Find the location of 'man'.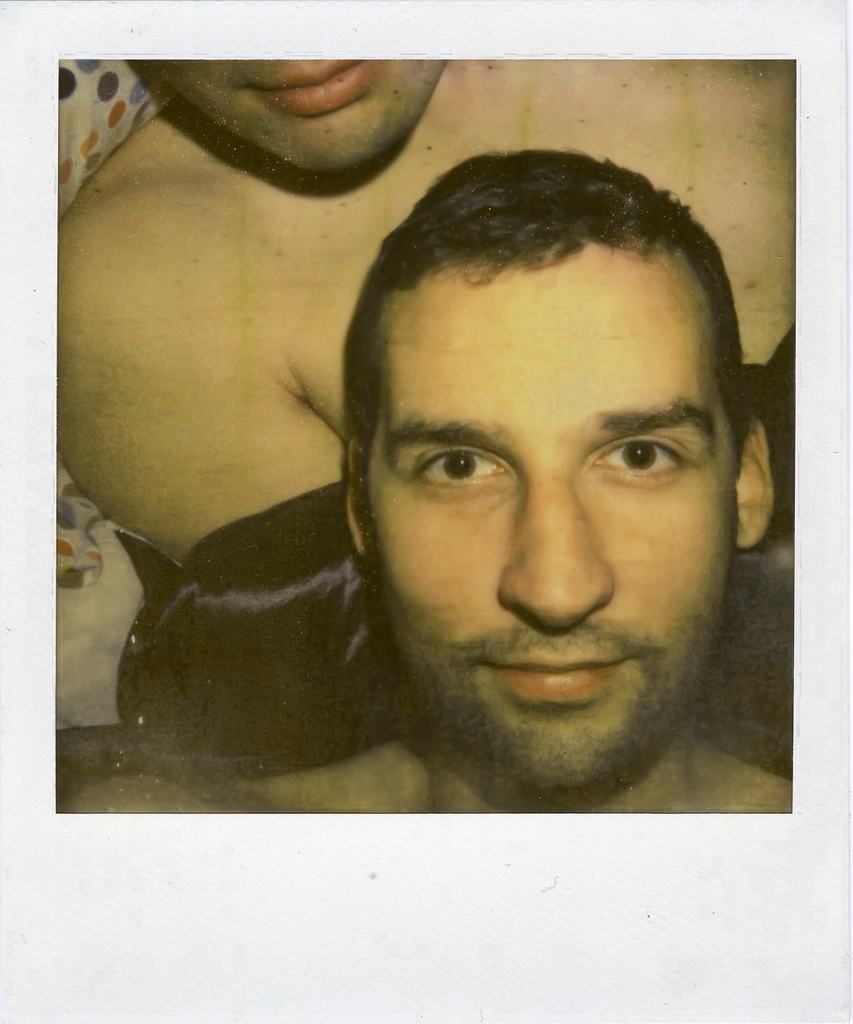
Location: 53,56,803,578.
